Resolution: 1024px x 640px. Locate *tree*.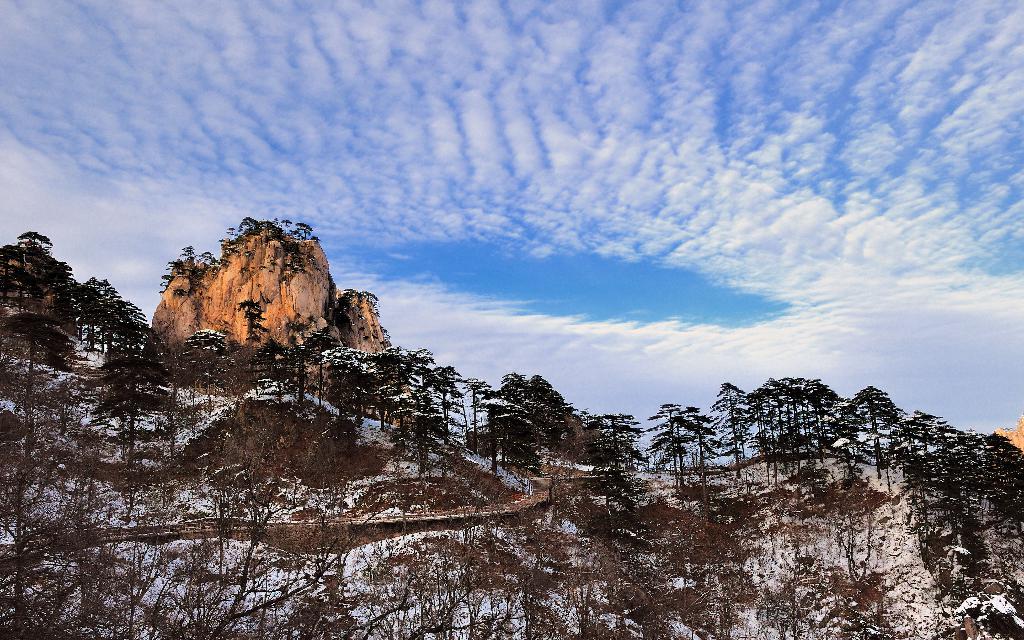
region(240, 296, 271, 350).
